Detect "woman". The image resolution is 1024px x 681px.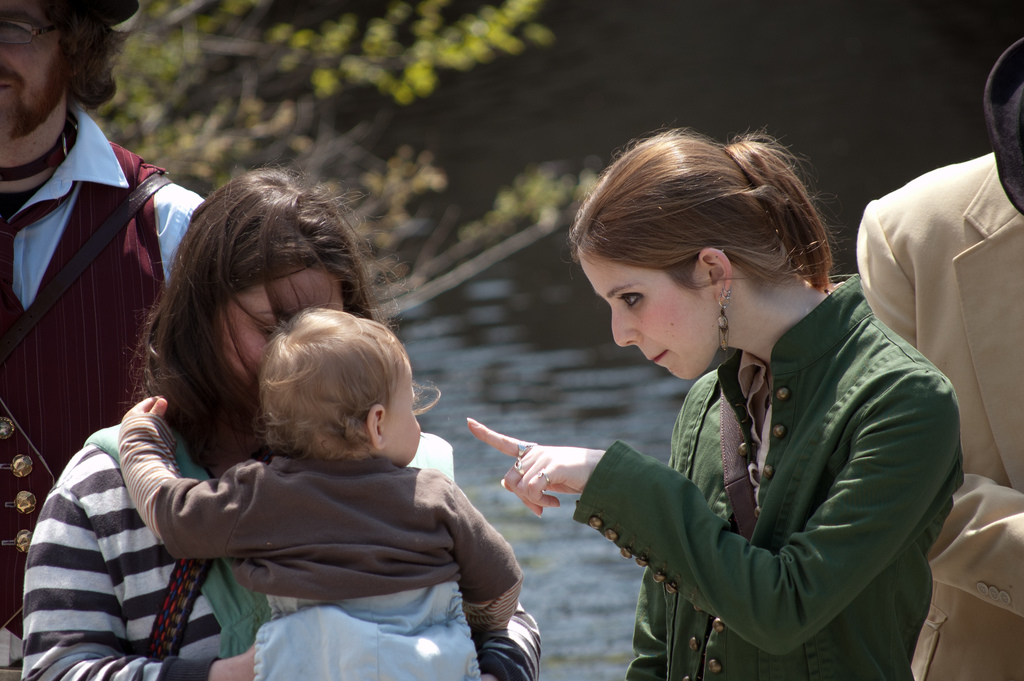
{"left": 18, "top": 154, "right": 551, "bottom": 680}.
